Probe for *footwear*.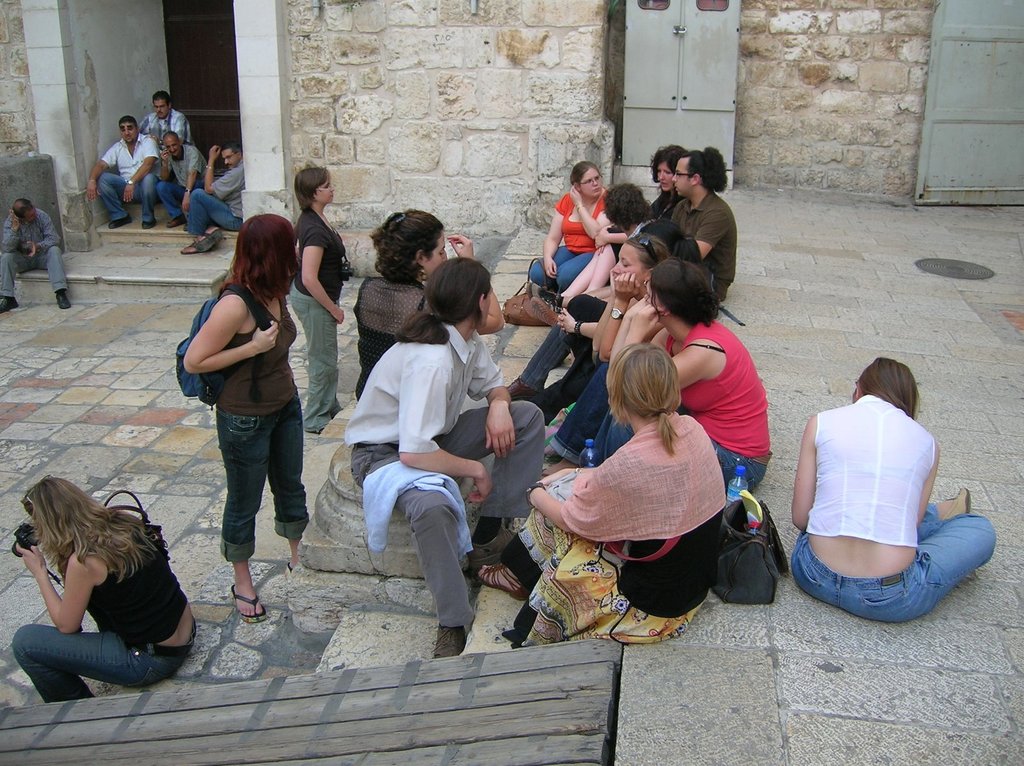
Probe result: BBox(476, 564, 531, 605).
